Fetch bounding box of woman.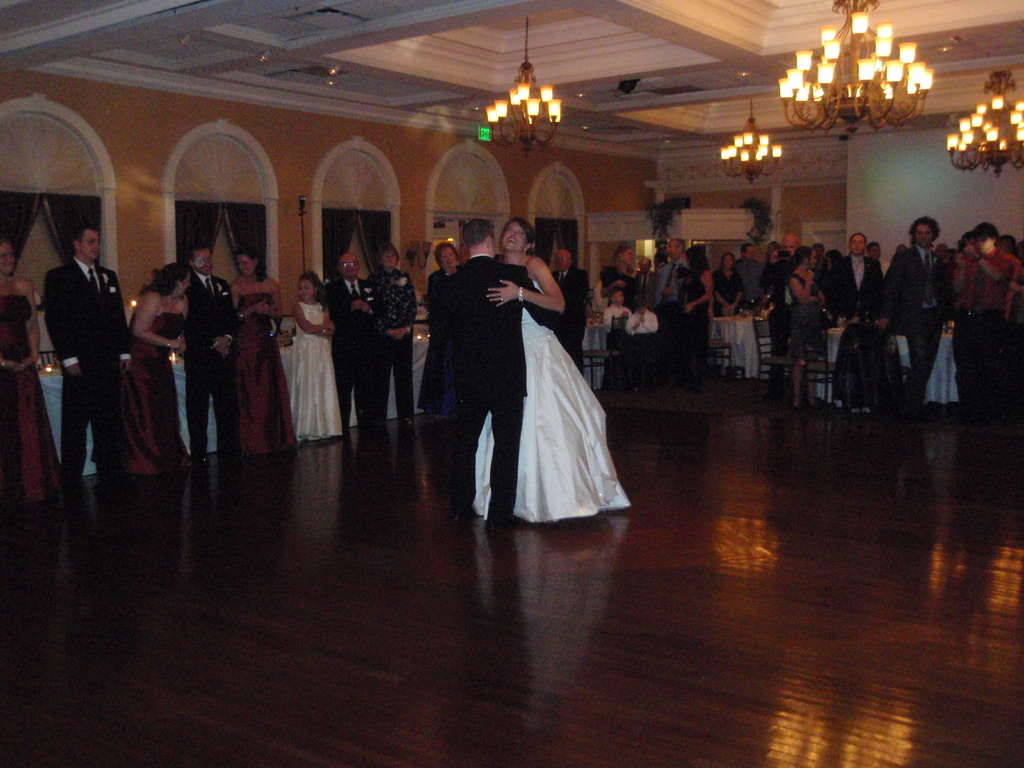
Bbox: <bbox>230, 247, 299, 451</bbox>.
